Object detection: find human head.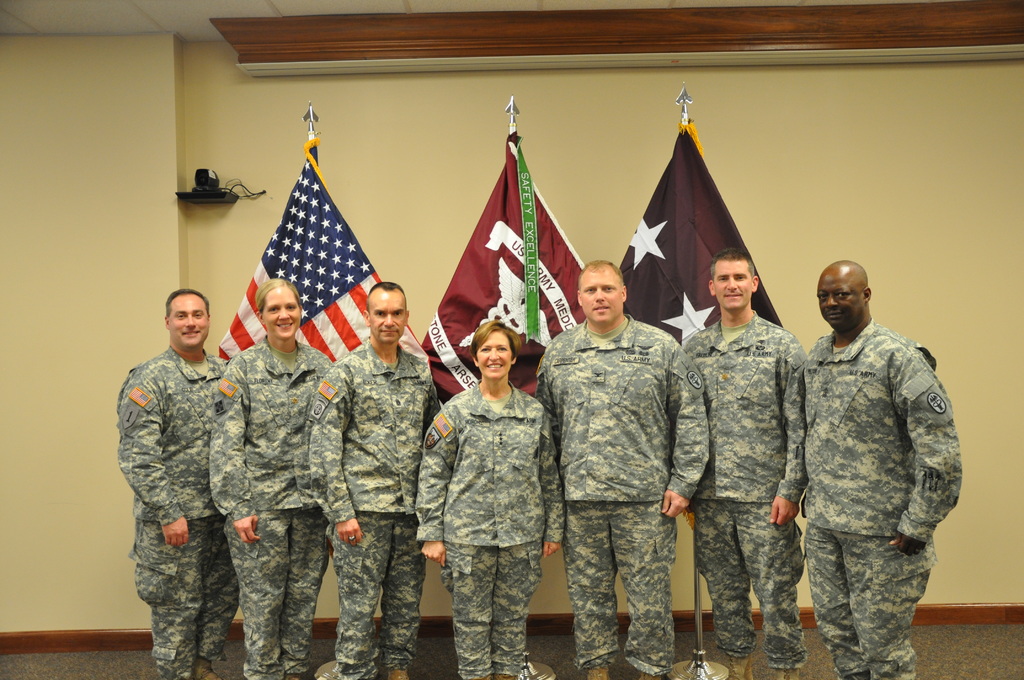
577,260,631,321.
